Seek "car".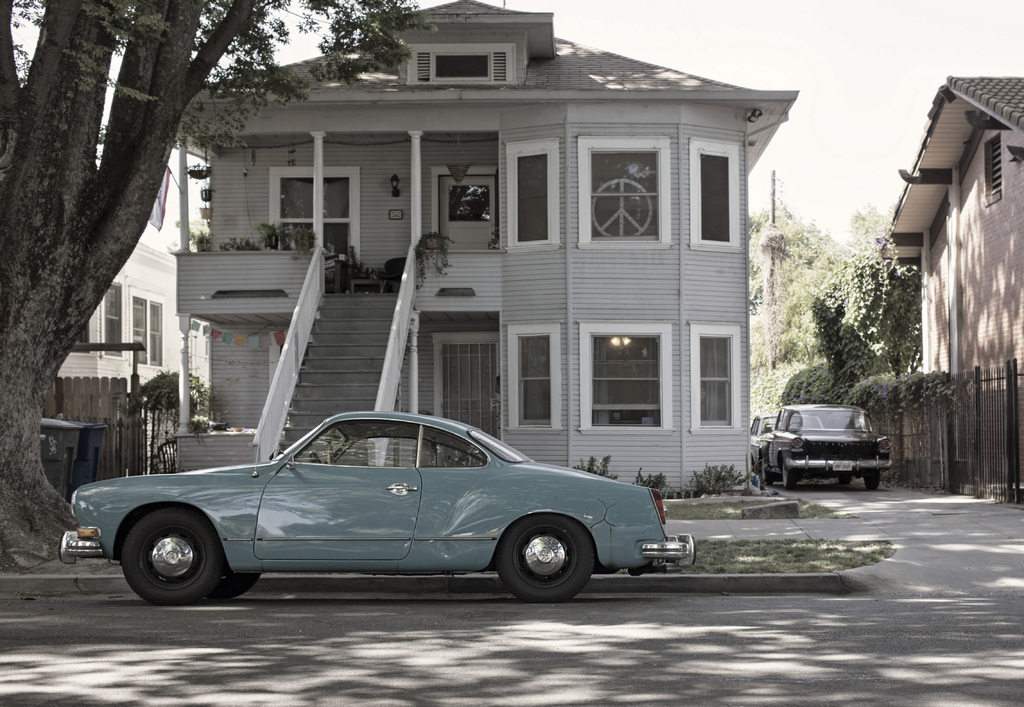
region(760, 403, 894, 492).
